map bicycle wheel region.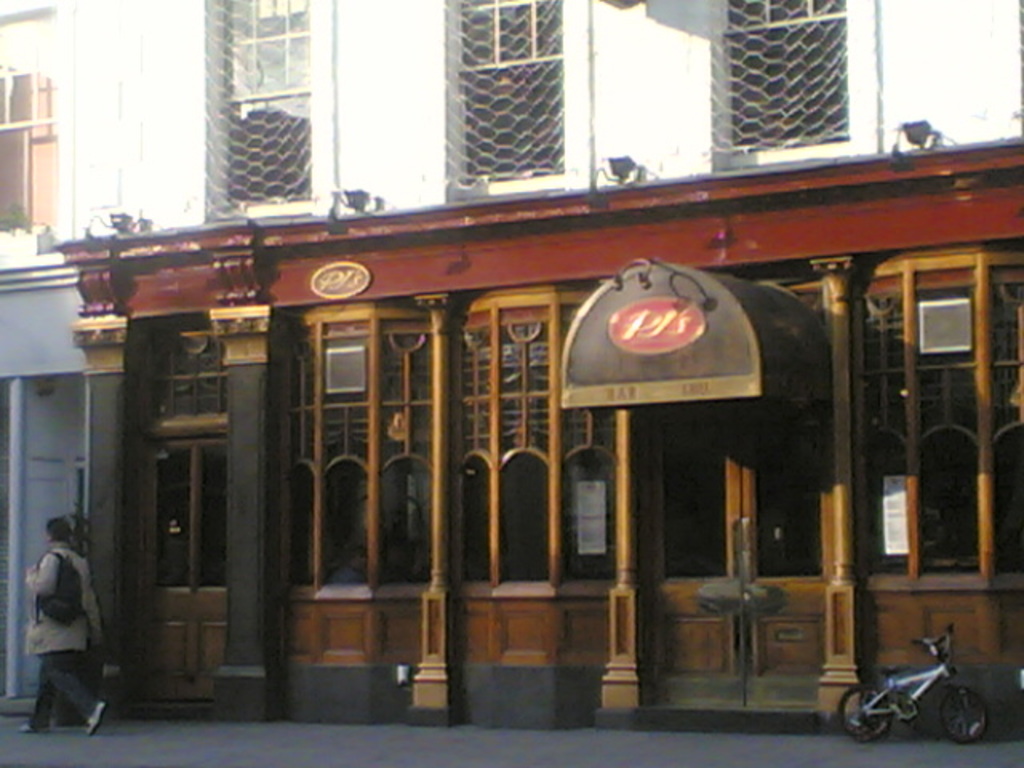
Mapped to box(946, 690, 995, 746).
